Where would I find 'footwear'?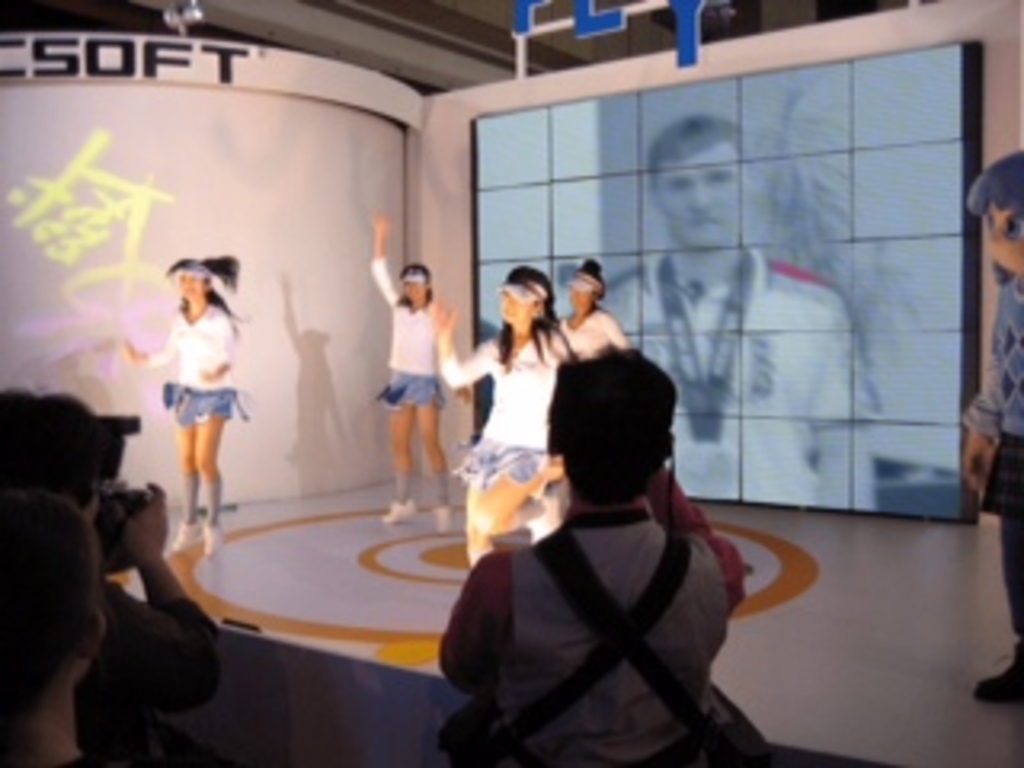
At rect(202, 528, 224, 547).
